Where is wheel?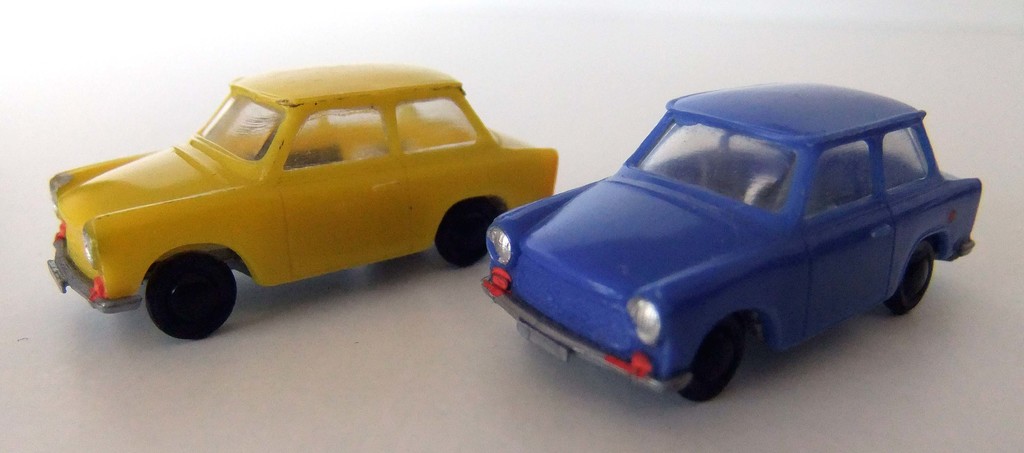
(431, 192, 510, 277).
